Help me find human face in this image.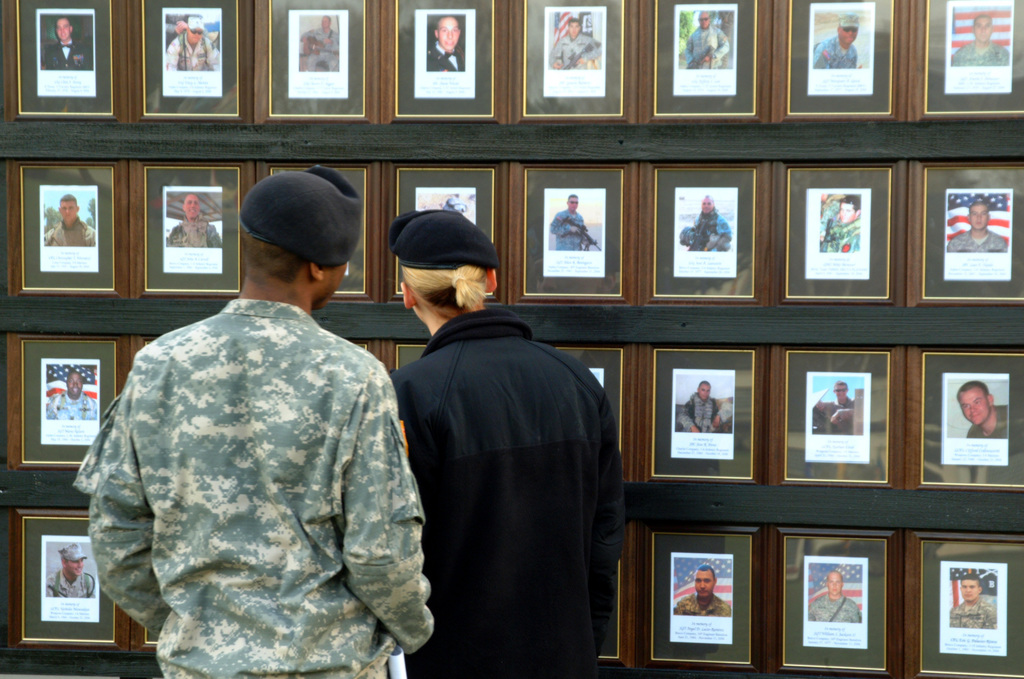
Found it: [189, 26, 204, 43].
